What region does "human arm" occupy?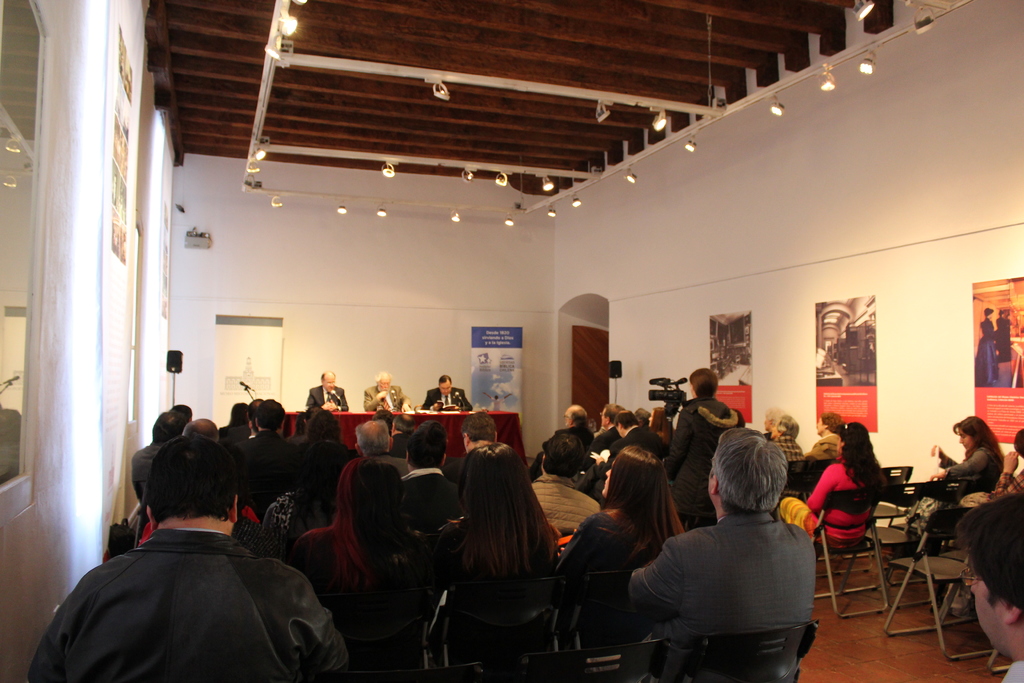
<region>924, 450, 984, 481</region>.
